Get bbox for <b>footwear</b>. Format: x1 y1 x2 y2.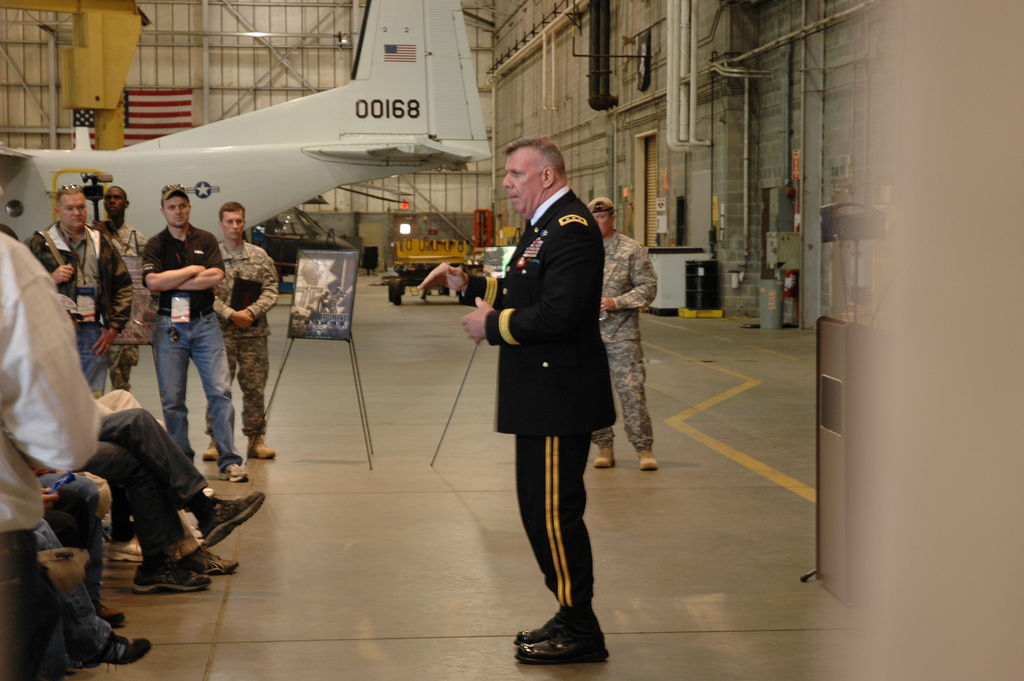
198 488 273 549.
